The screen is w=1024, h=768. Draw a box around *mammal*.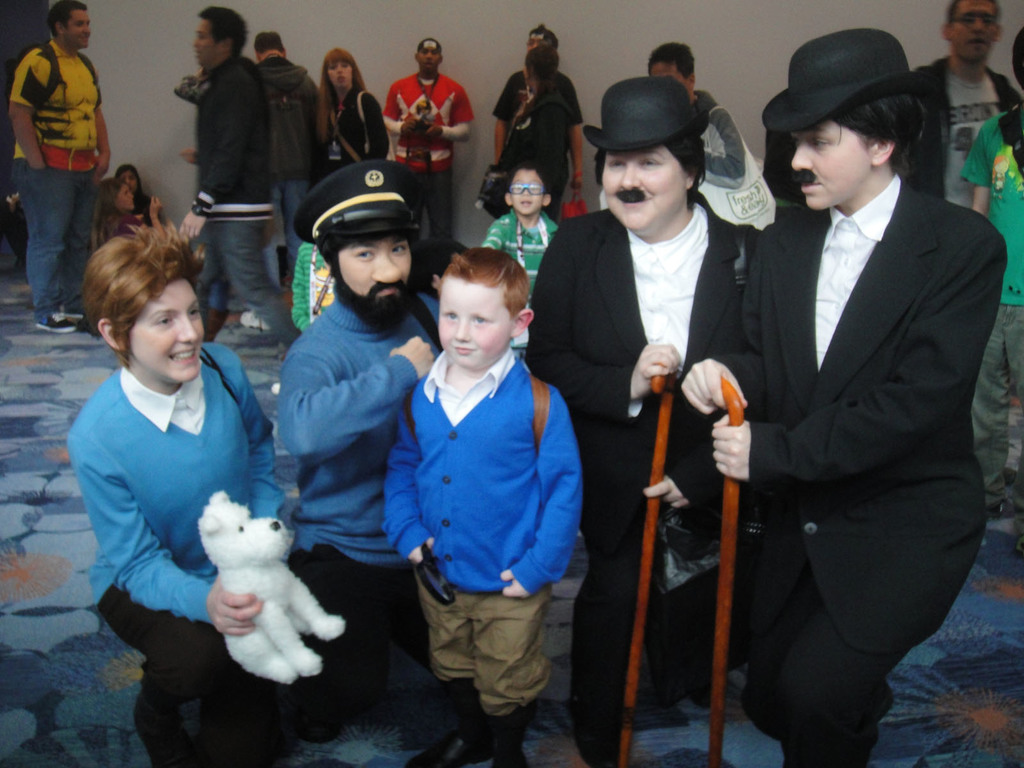
271:154:446:726.
